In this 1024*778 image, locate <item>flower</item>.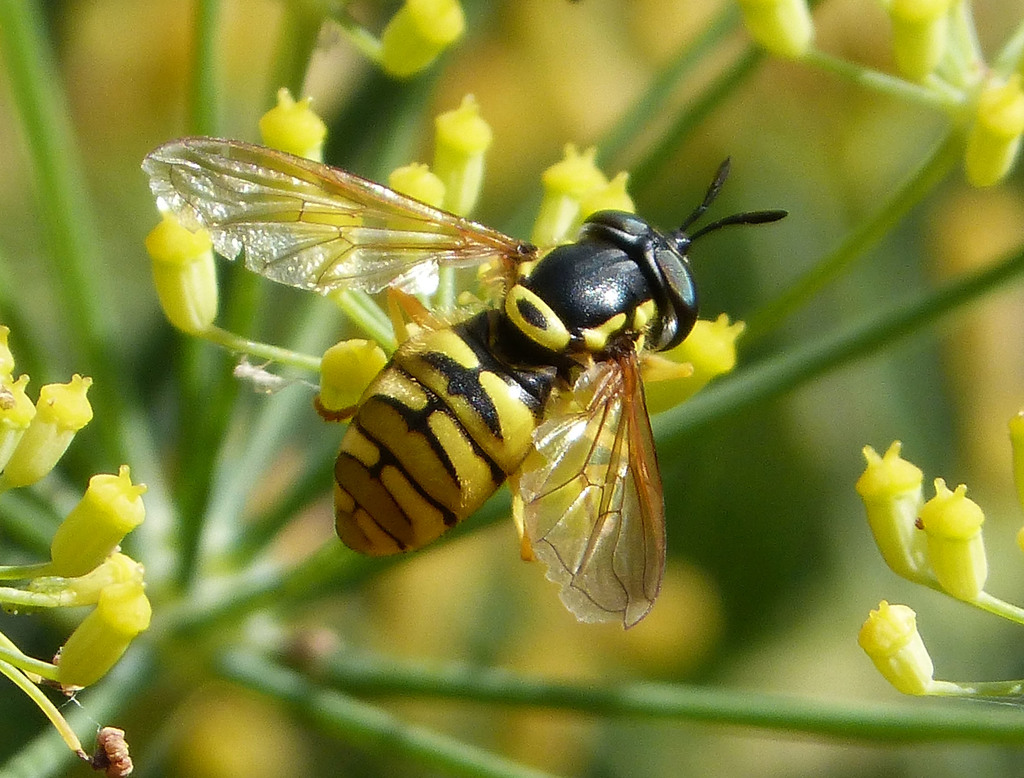
Bounding box: crop(58, 582, 151, 691).
